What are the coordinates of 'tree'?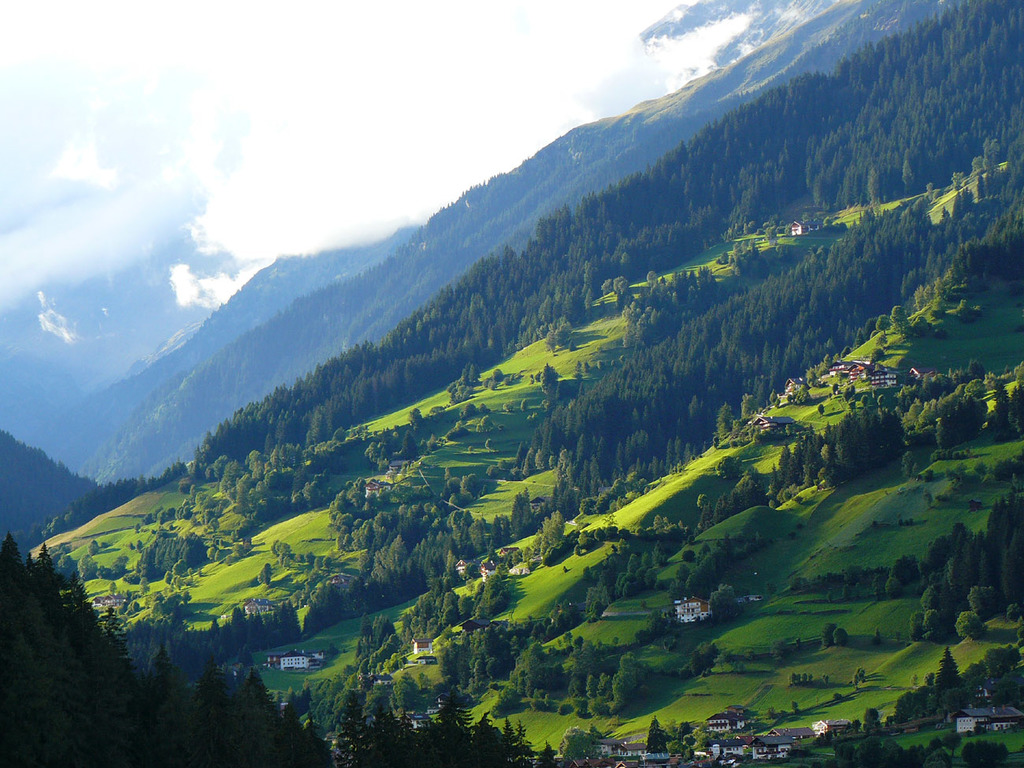
pyautogui.locateOnScreen(551, 598, 582, 625).
